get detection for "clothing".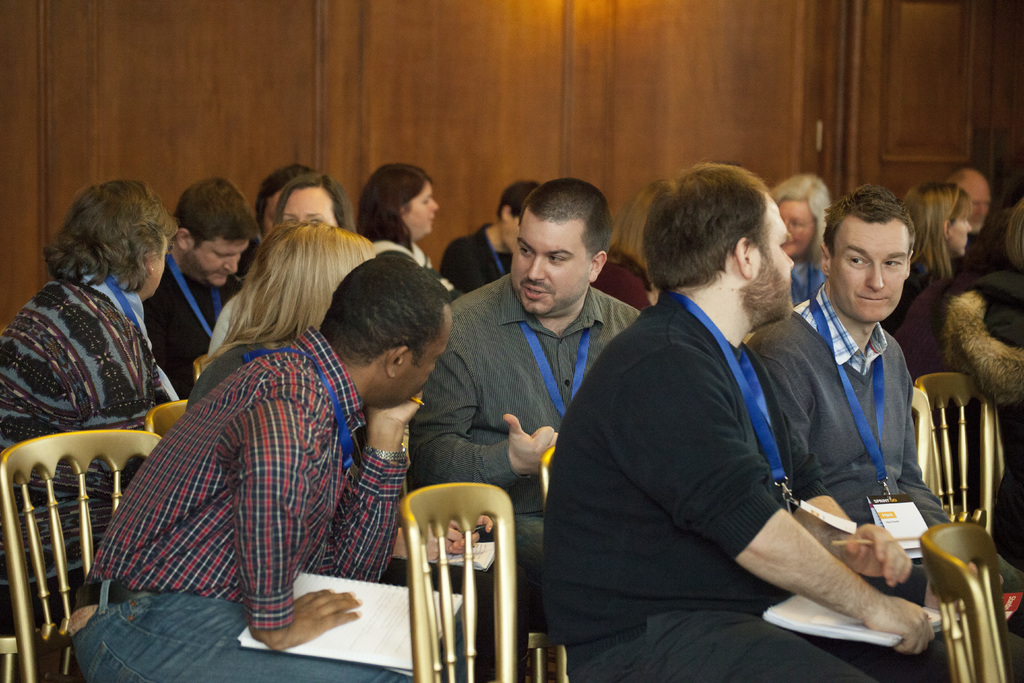
Detection: (145, 256, 238, 398).
